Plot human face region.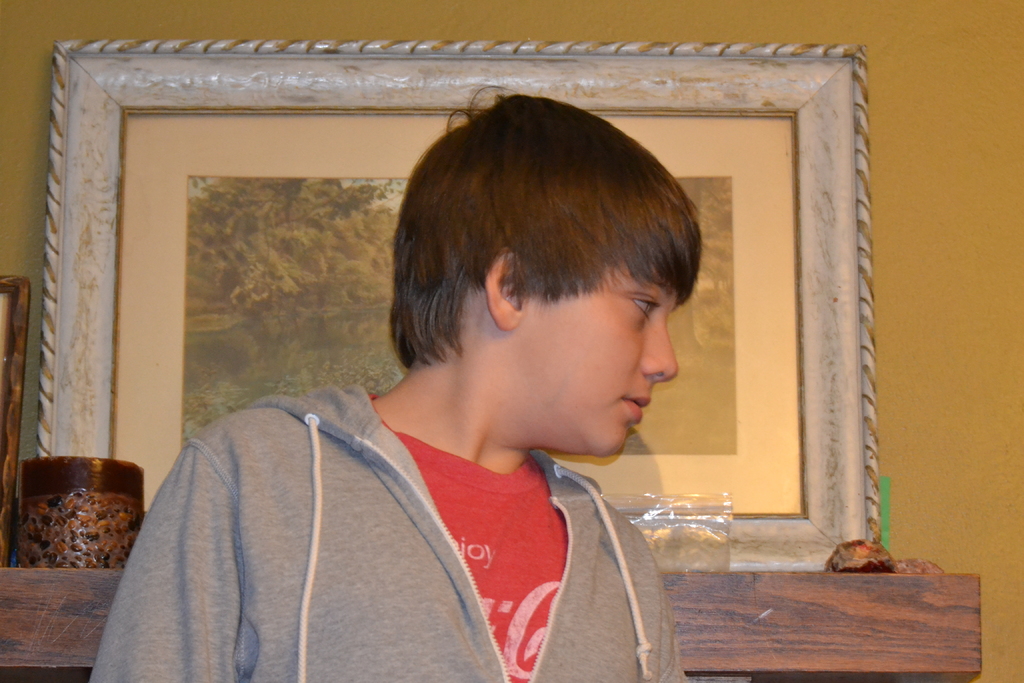
Plotted at 529, 265, 678, 454.
